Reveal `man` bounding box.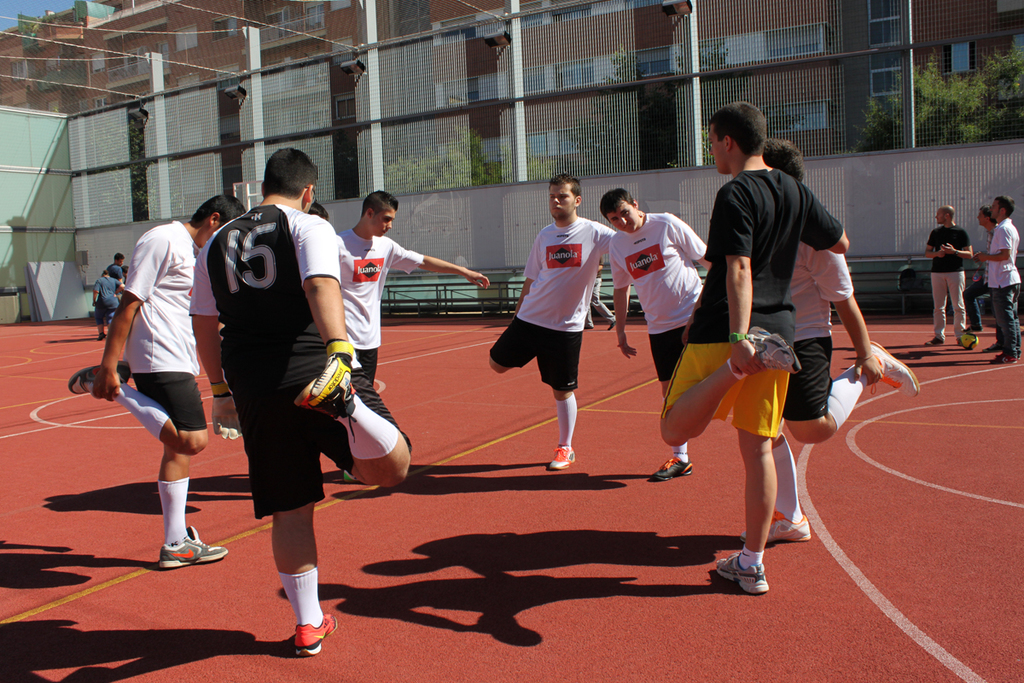
Revealed: [left=486, top=172, right=622, bottom=474].
